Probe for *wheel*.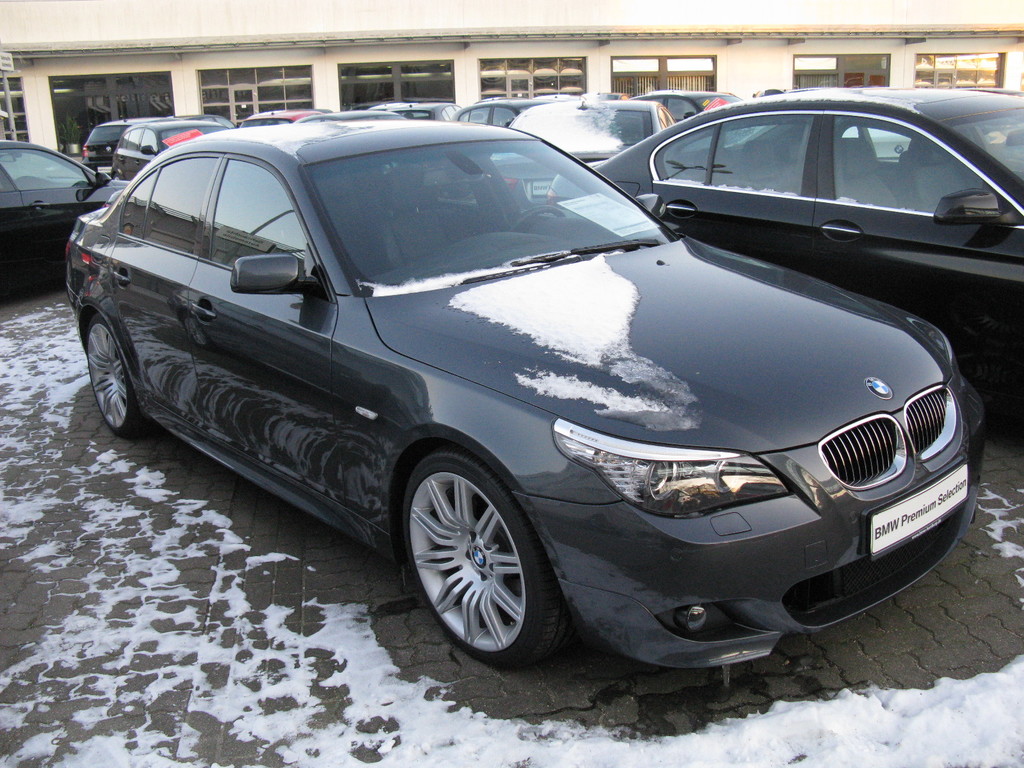
Probe result: 401,454,572,657.
